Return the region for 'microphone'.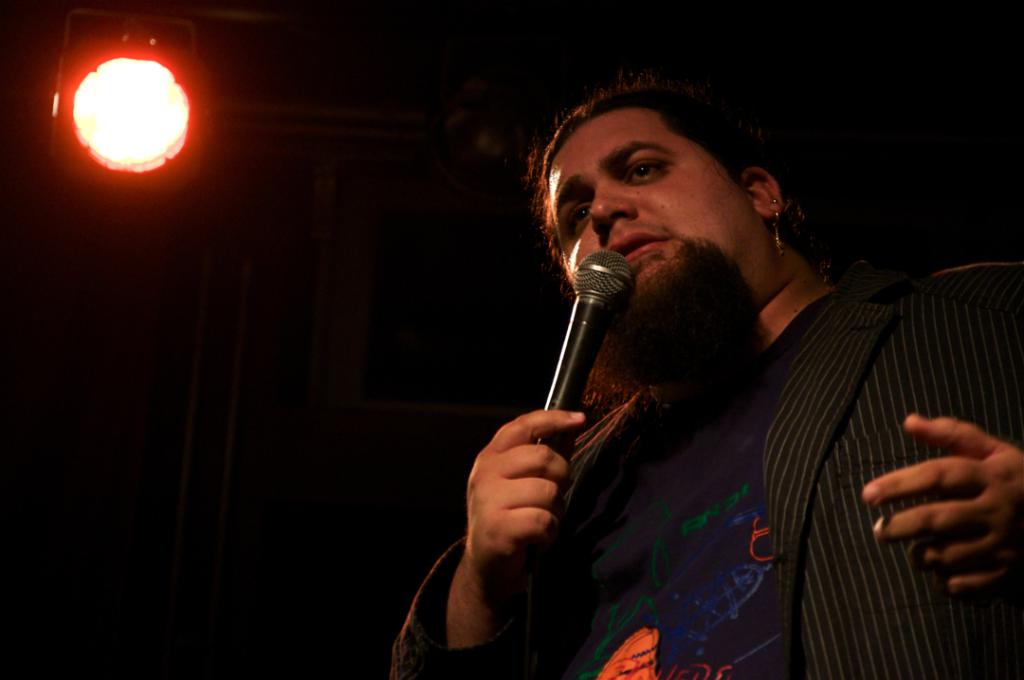
pyautogui.locateOnScreen(509, 249, 677, 454).
